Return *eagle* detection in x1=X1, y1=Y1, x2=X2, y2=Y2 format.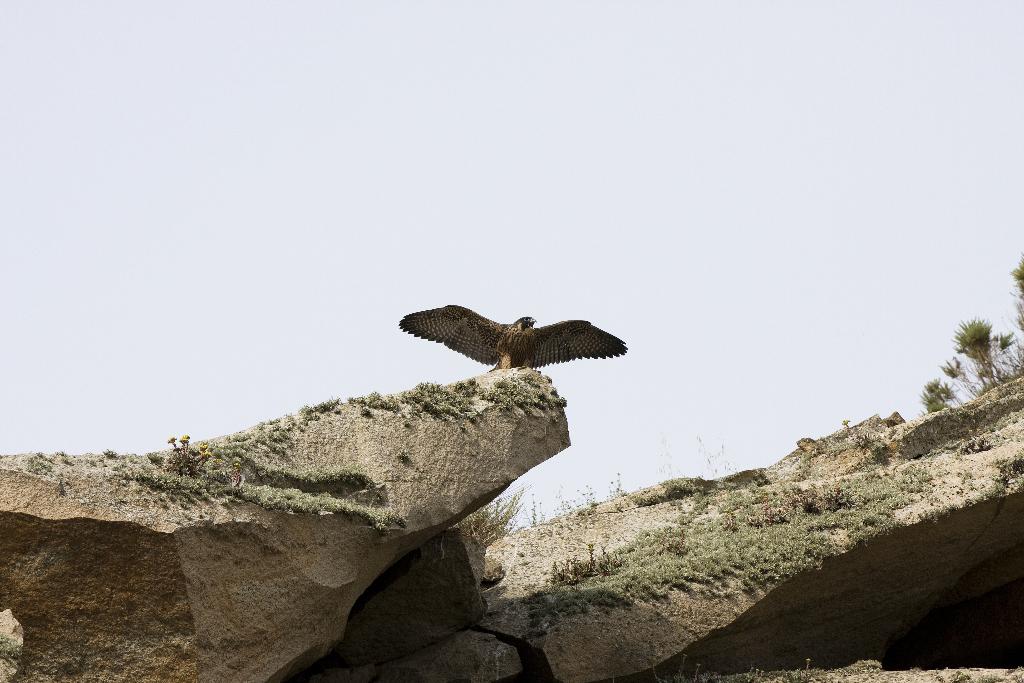
x1=395, y1=299, x2=631, y2=374.
